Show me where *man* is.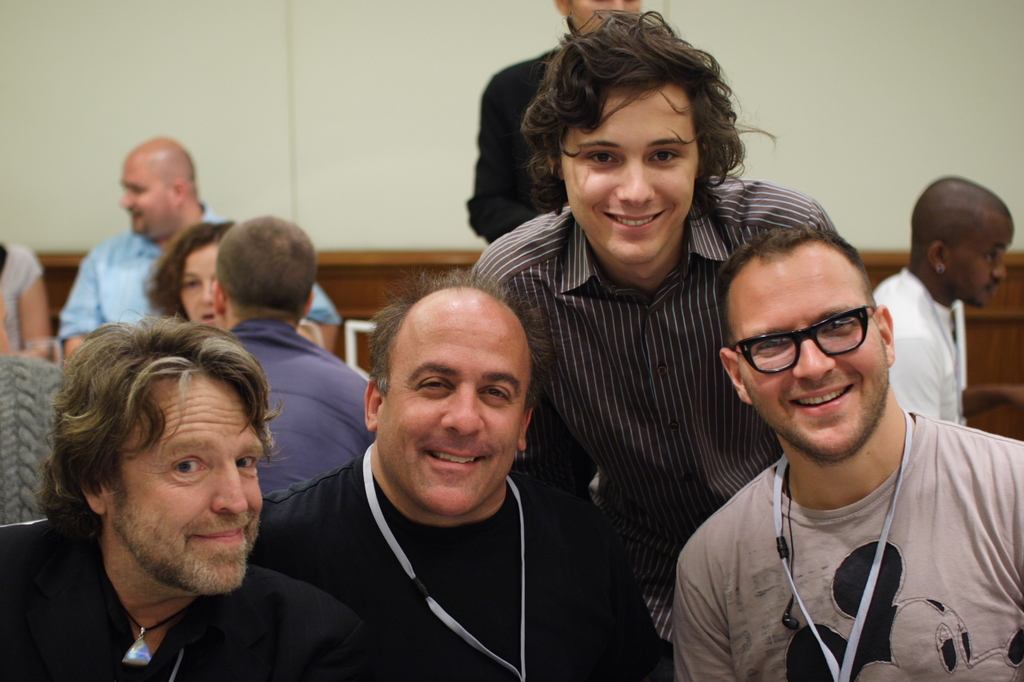
*man* is at x1=858 y1=169 x2=1017 y2=432.
